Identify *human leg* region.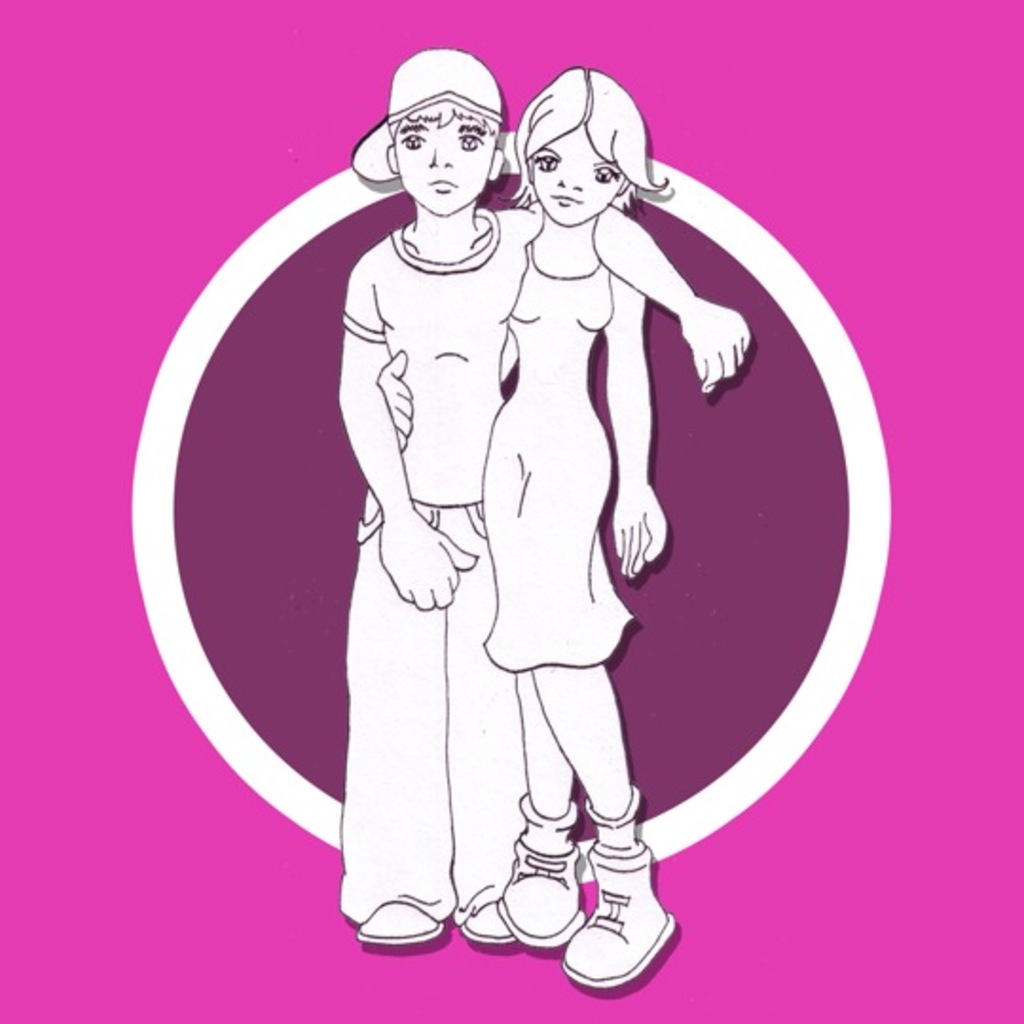
Region: Rect(504, 671, 578, 950).
